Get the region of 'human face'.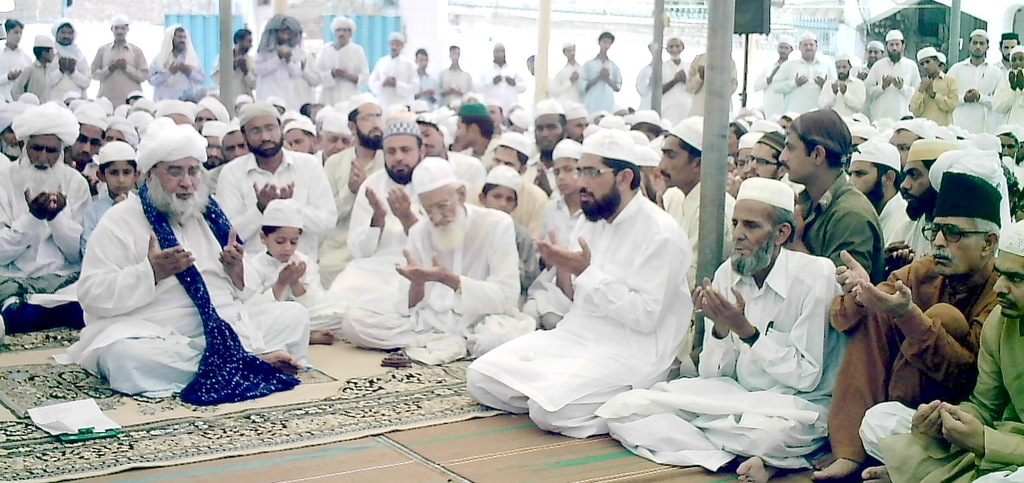
pyautogui.locateOnScreen(801, 41, 816, 59).
